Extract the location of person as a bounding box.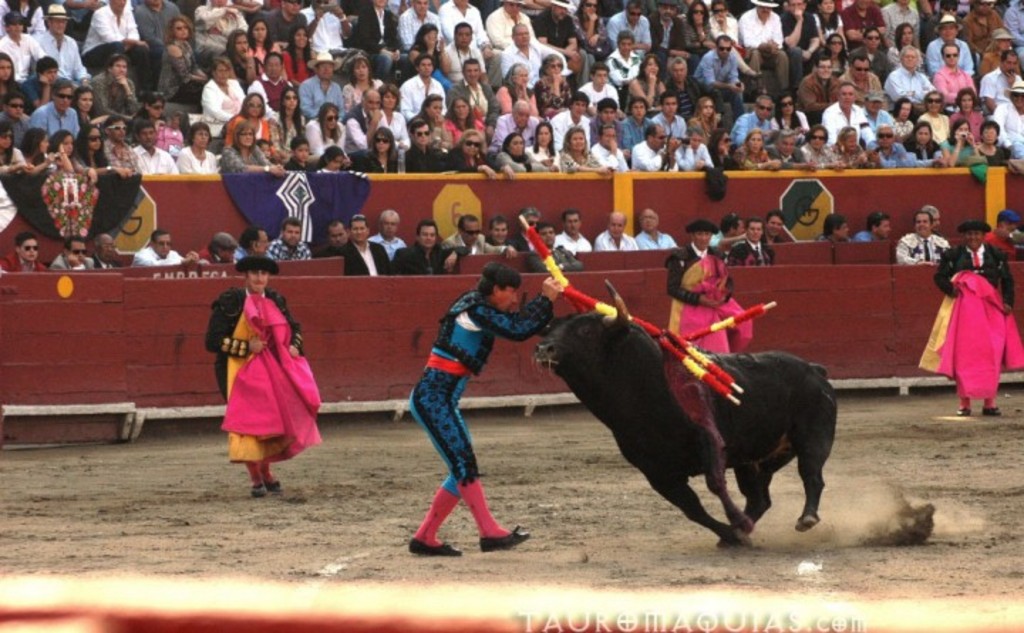
[x1=199, y1=249, x2=307, y2=506].
